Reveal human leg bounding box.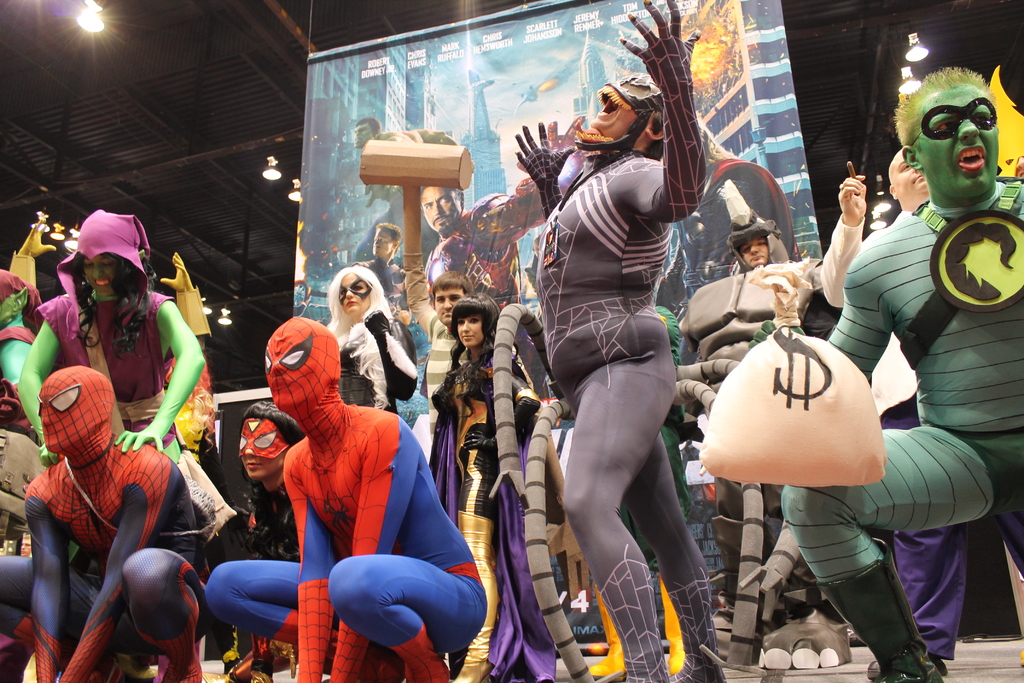
Revealed: <bbox>0, 558, 100, 638</bbox>.
